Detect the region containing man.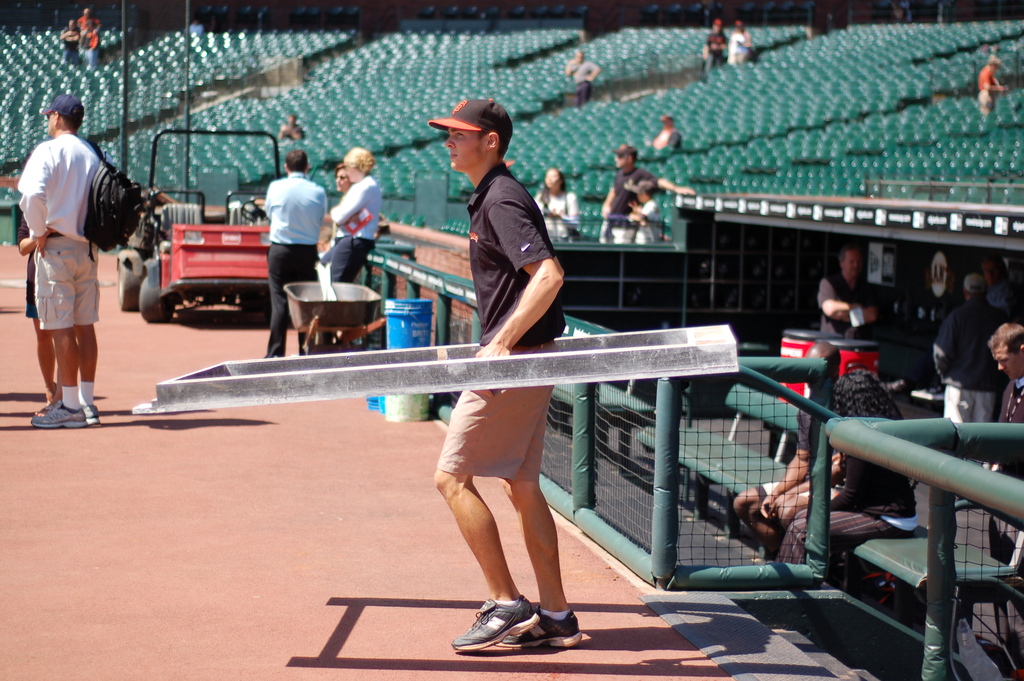
(x1=262, y1=149, x2=330, y2=359).
